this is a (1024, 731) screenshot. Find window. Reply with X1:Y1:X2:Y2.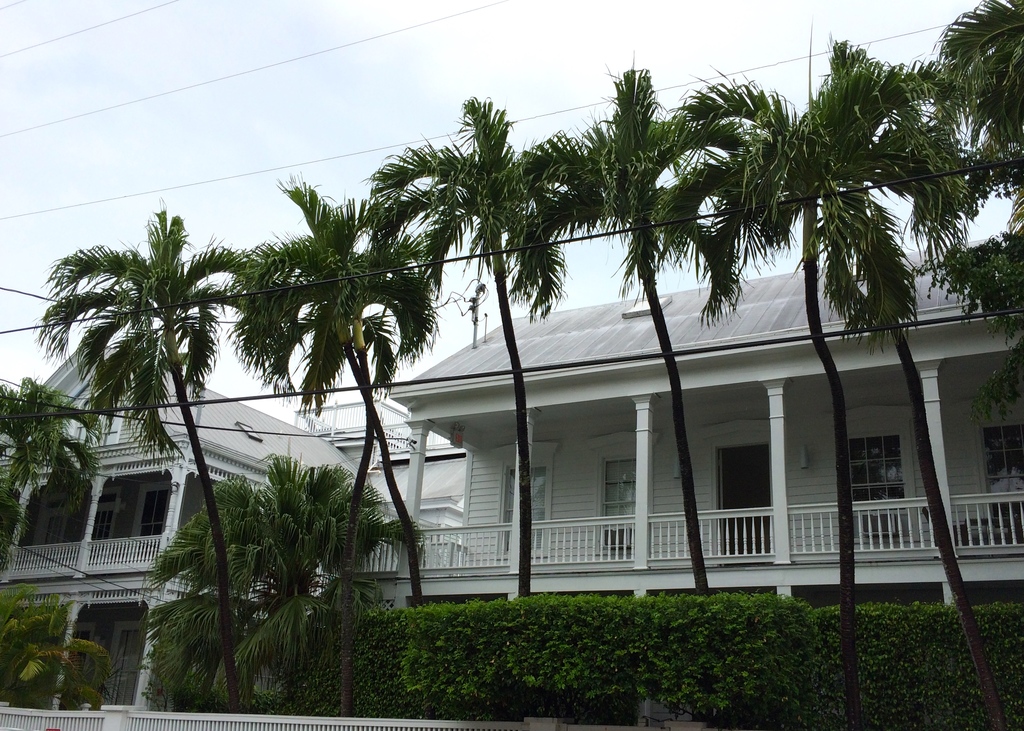
825:405:915:545.
